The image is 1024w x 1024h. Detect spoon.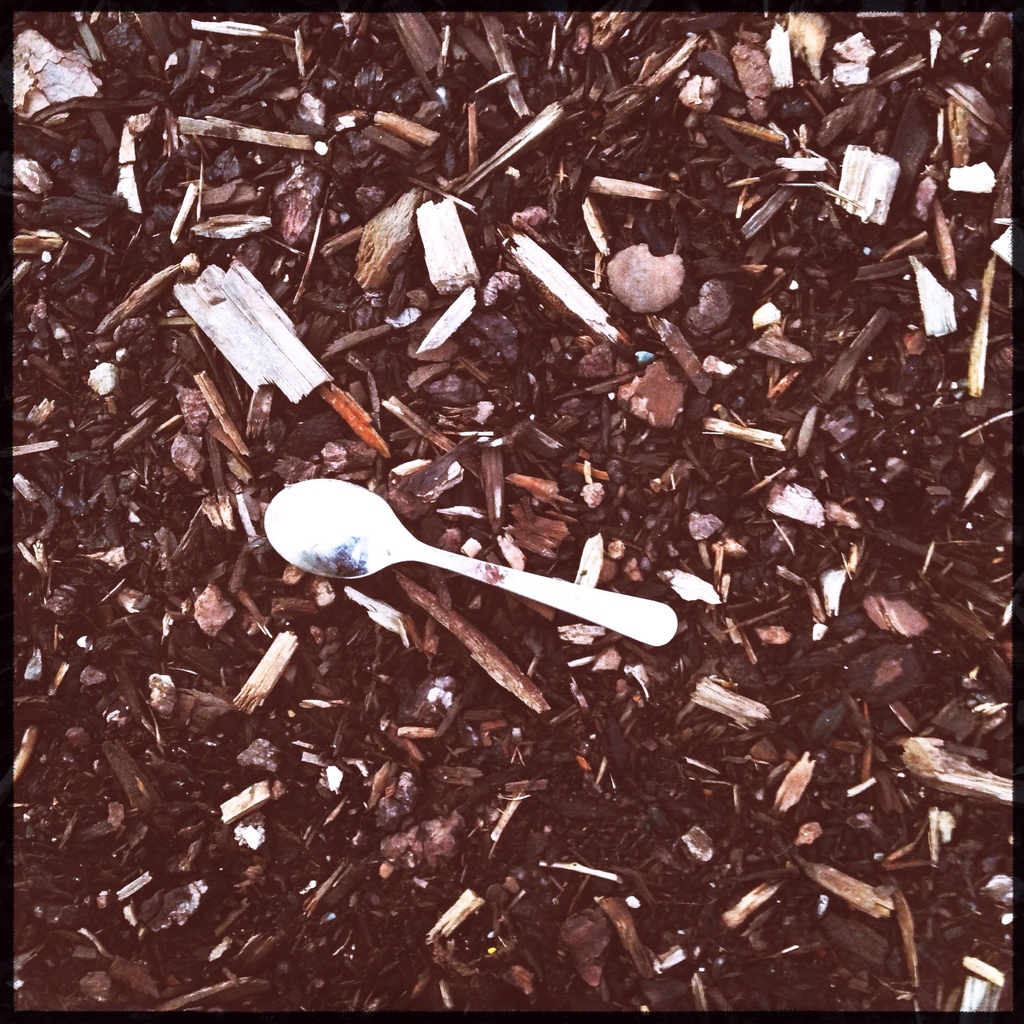
Detection: left=263, top=476, right=678, bottom=650.
